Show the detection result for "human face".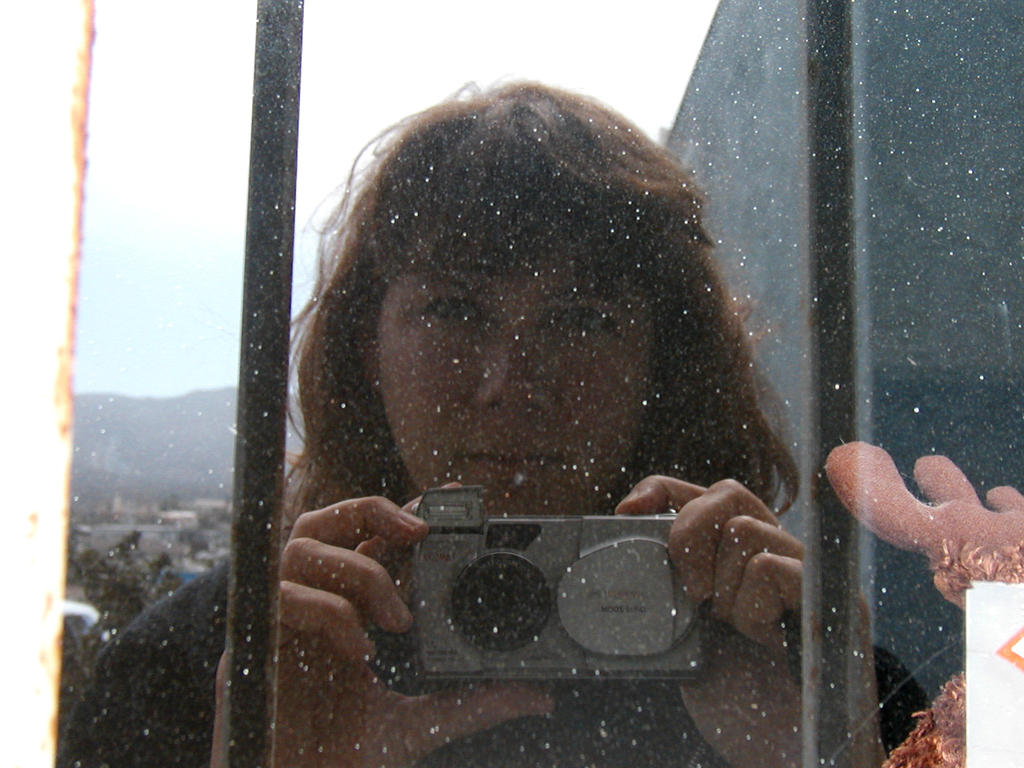
[left=376, top=249, right=658, bottom=506].
